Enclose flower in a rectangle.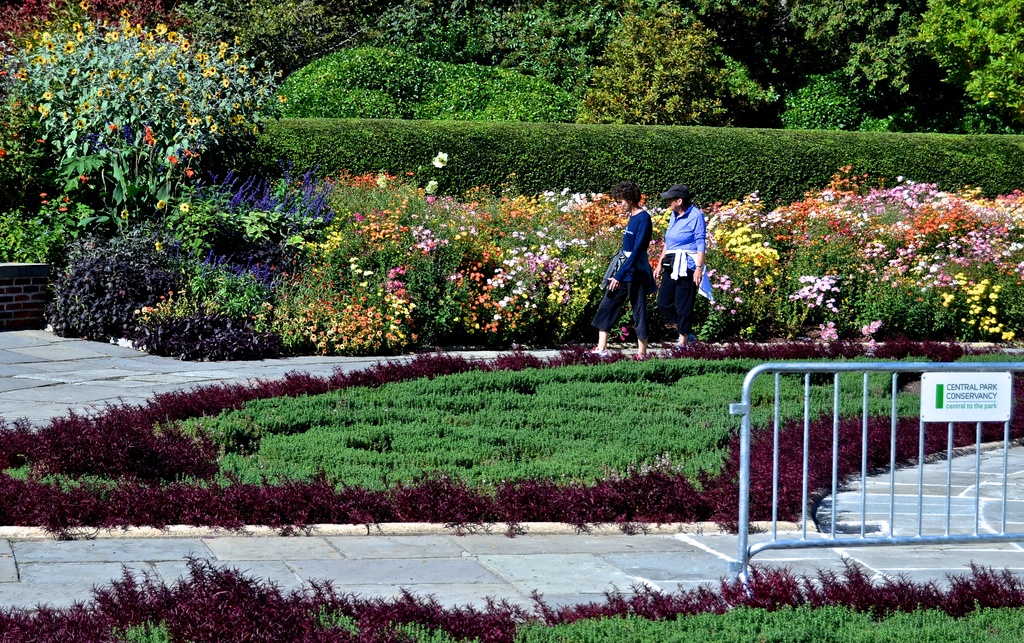
(left=177, top=199, right=189, bottom=215).
